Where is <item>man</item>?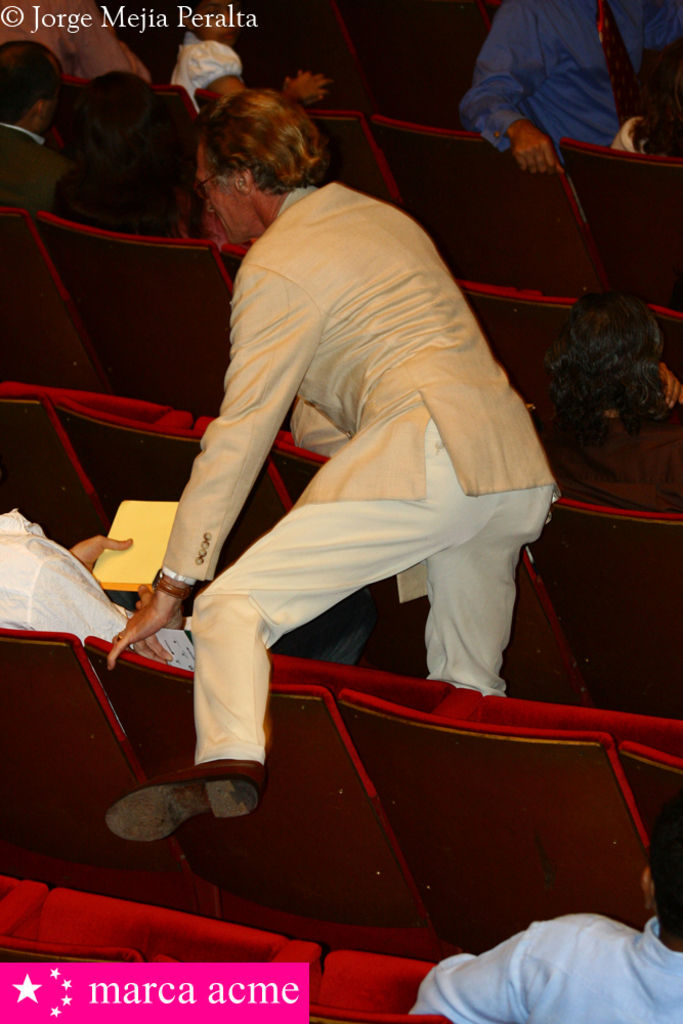
l=0, t=450, r=371, b=693.
